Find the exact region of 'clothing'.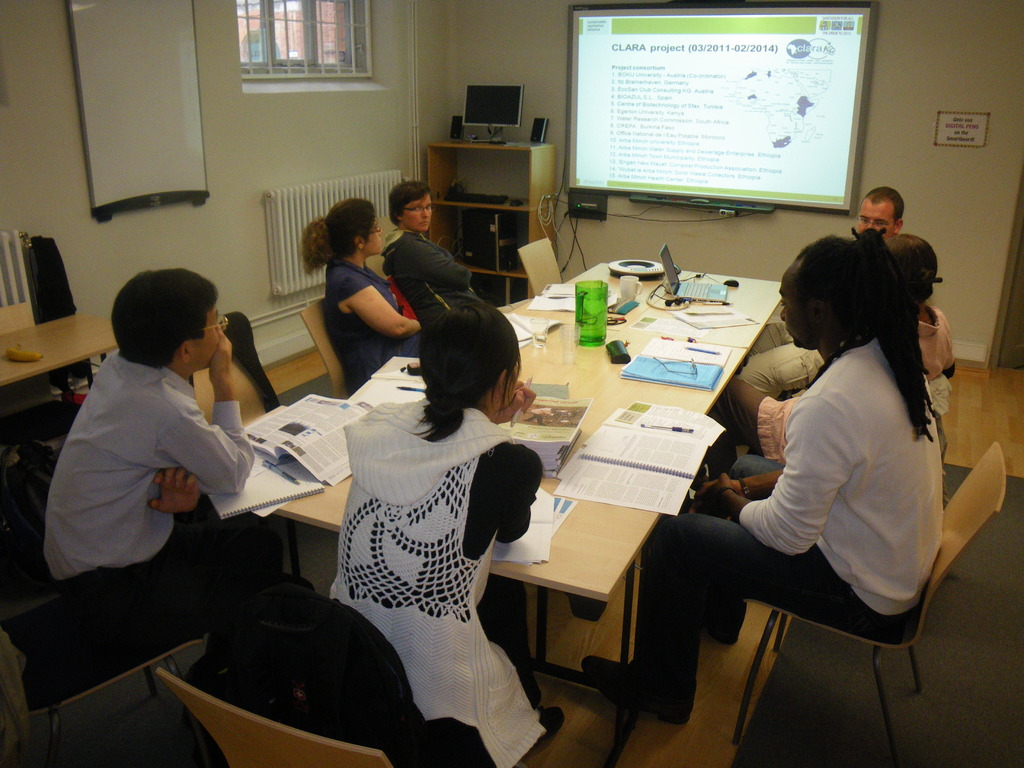
Exact region: crop(35, 308, 269, 657).
